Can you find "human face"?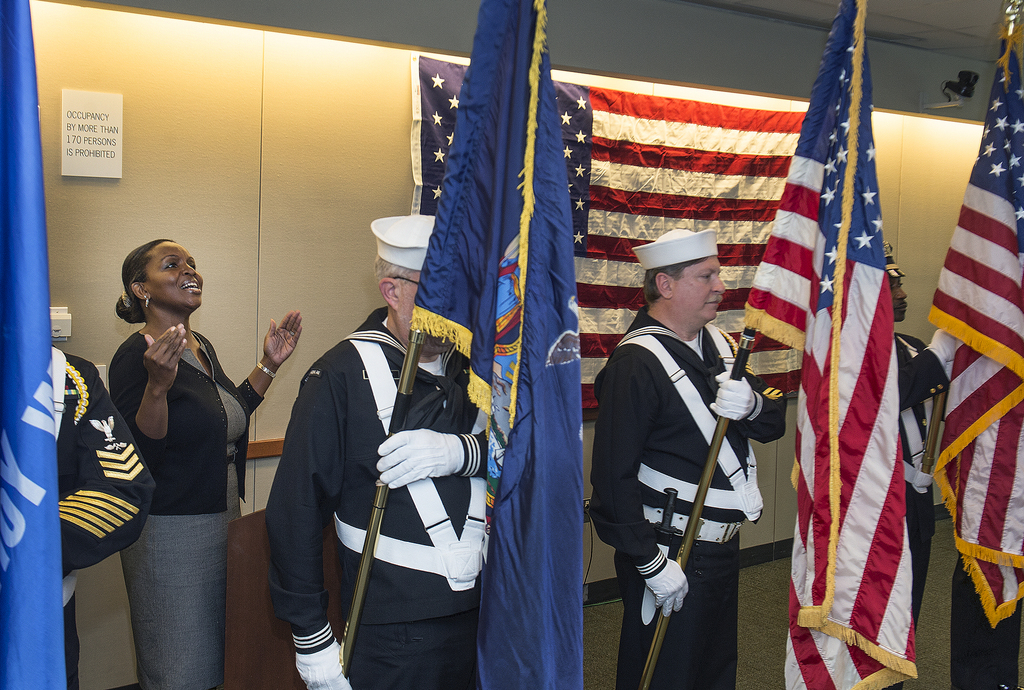
Yes, bounding box: {"left": 145, "top": 243, "right": 207, "bottom": 306}.
